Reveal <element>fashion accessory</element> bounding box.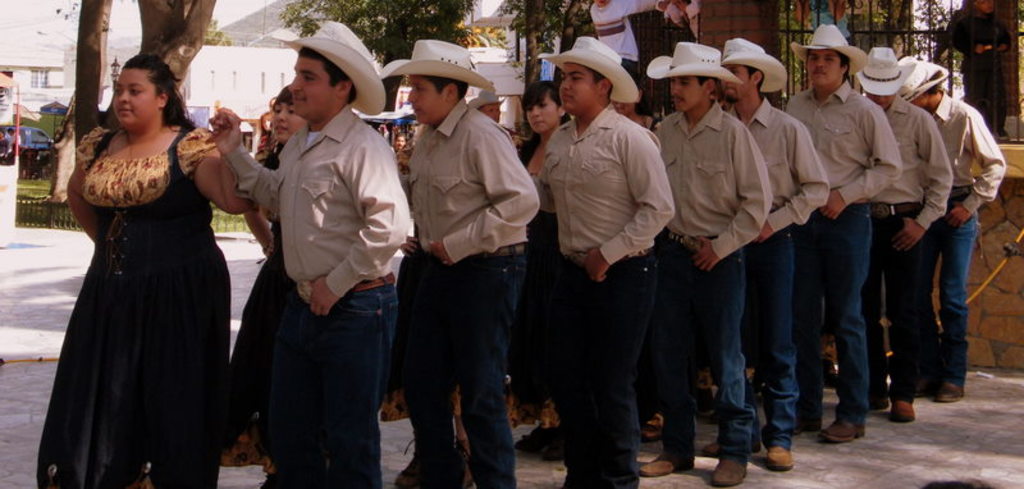
Revealed: (470,92,506,109).
